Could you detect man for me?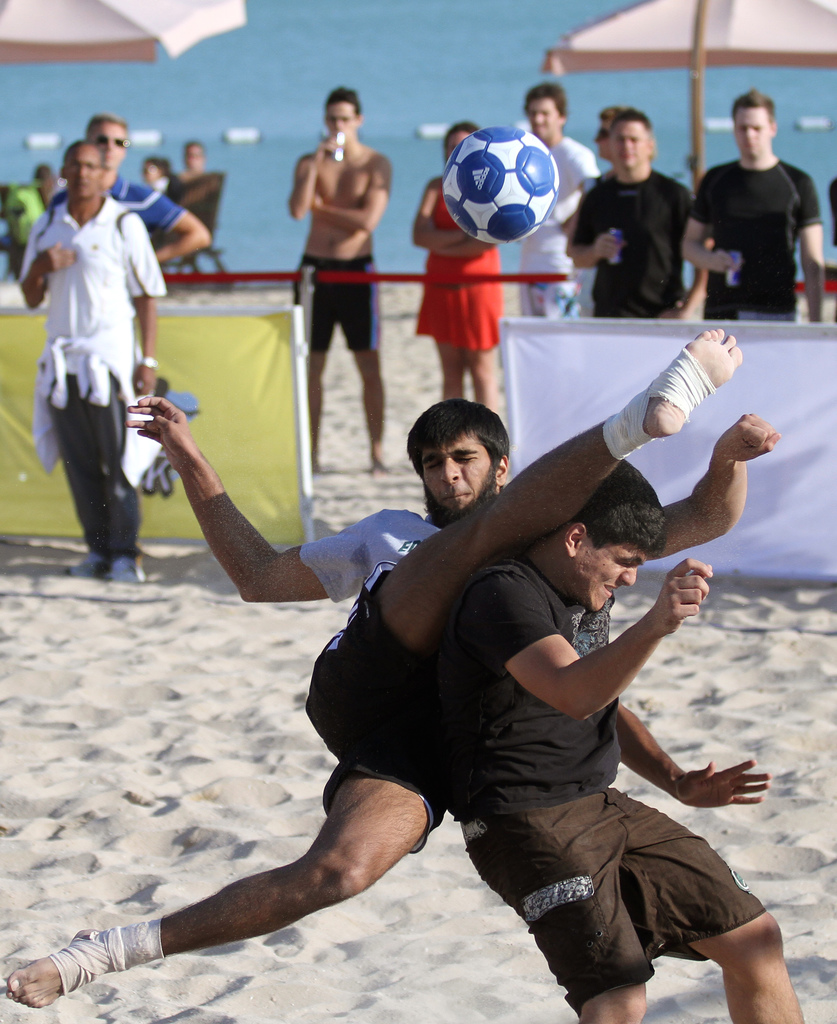
Detection result: 511:82:604:323.
